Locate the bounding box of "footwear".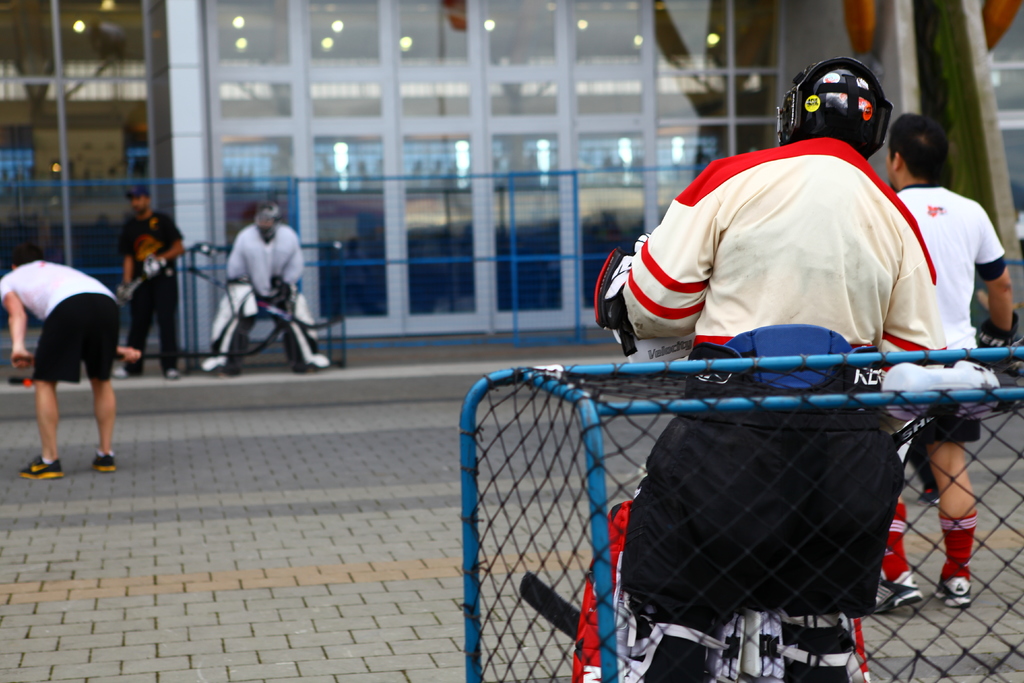
Bounding box: box(294, 357, 326, 374).
